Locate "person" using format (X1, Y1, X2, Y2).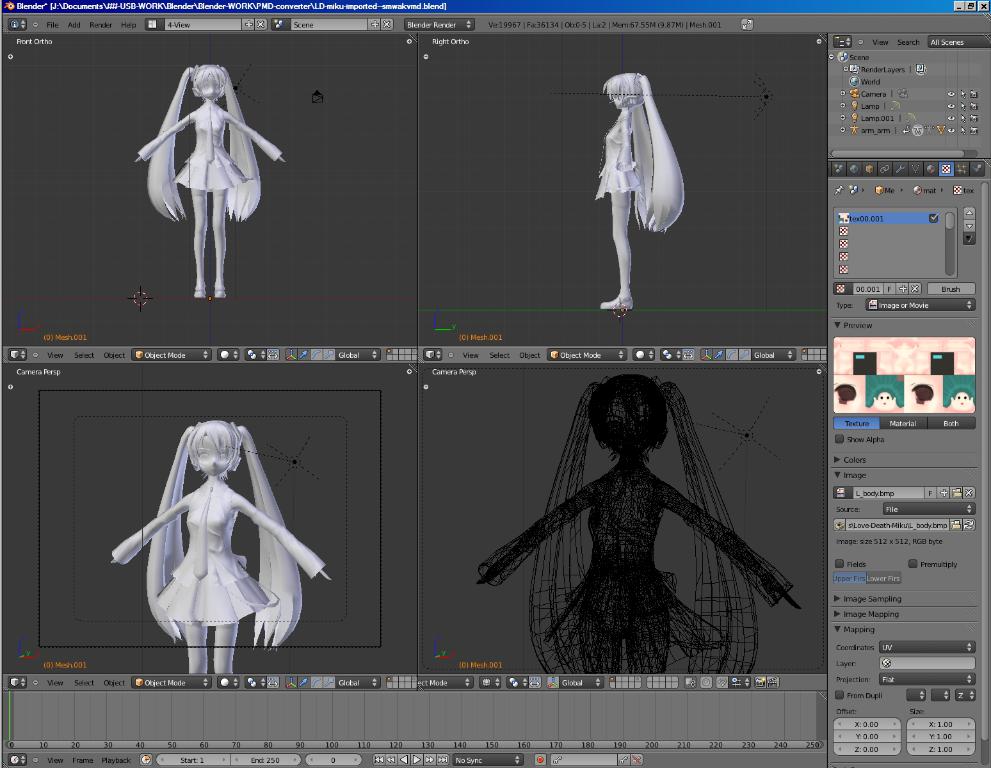
(133, 63, 285, 302).
